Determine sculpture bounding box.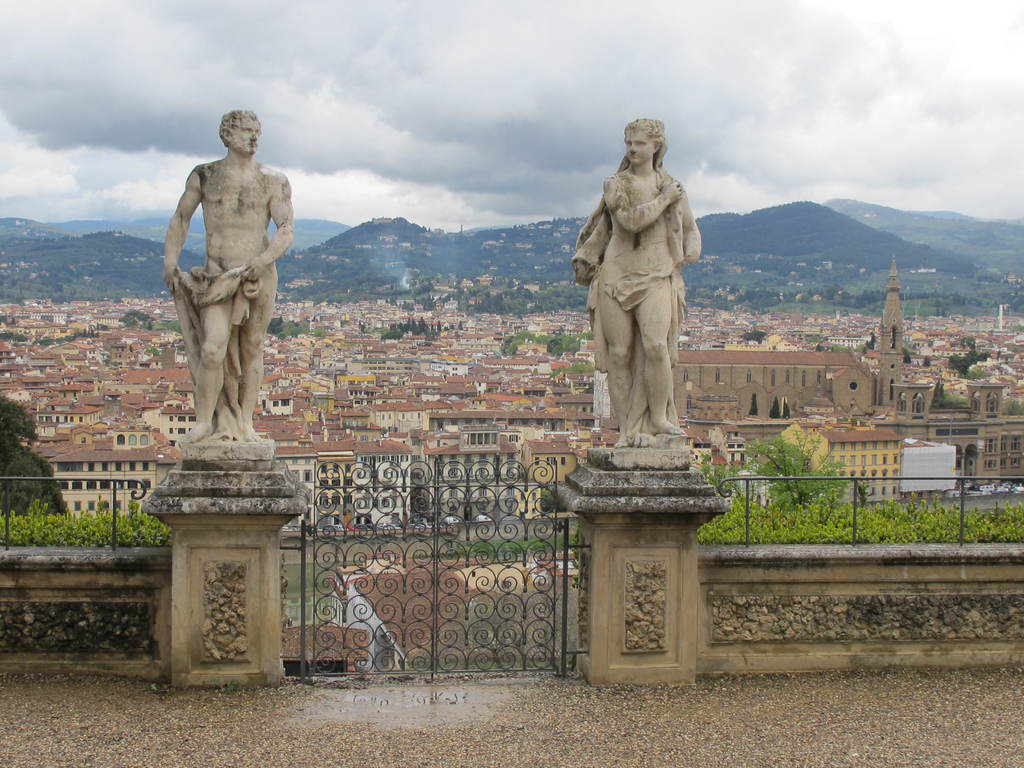
Determined: [576,116,705,460].
